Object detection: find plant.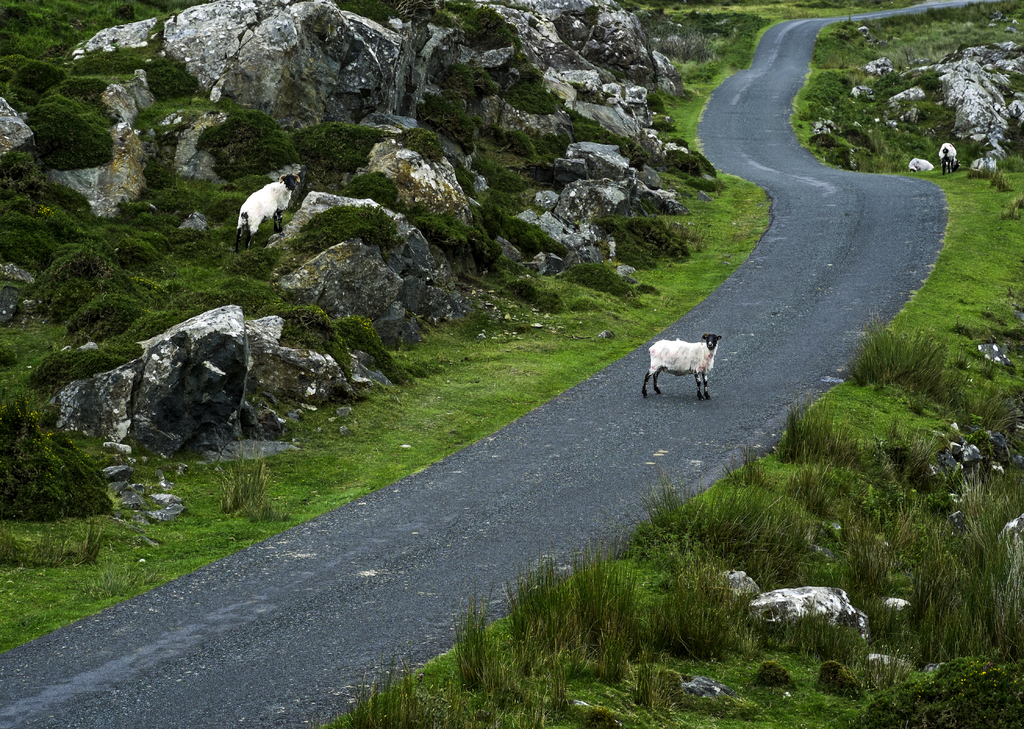
93, 247, 182, 336.
